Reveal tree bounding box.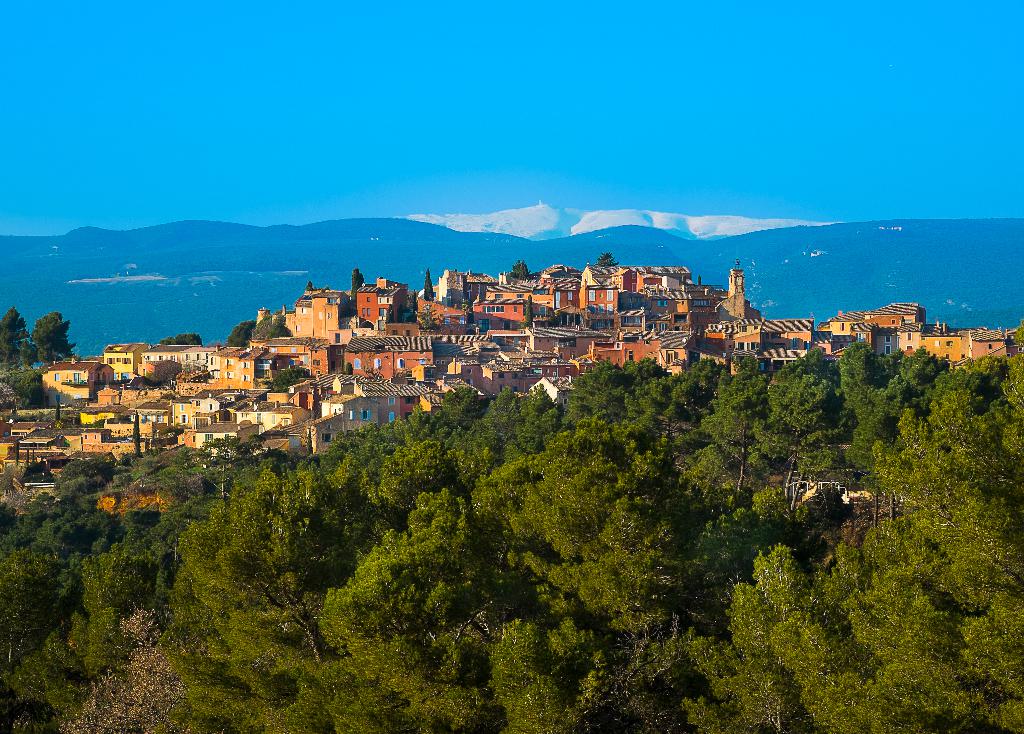
Revealed: [left=172, top=343, right=1023, bottom=733].
